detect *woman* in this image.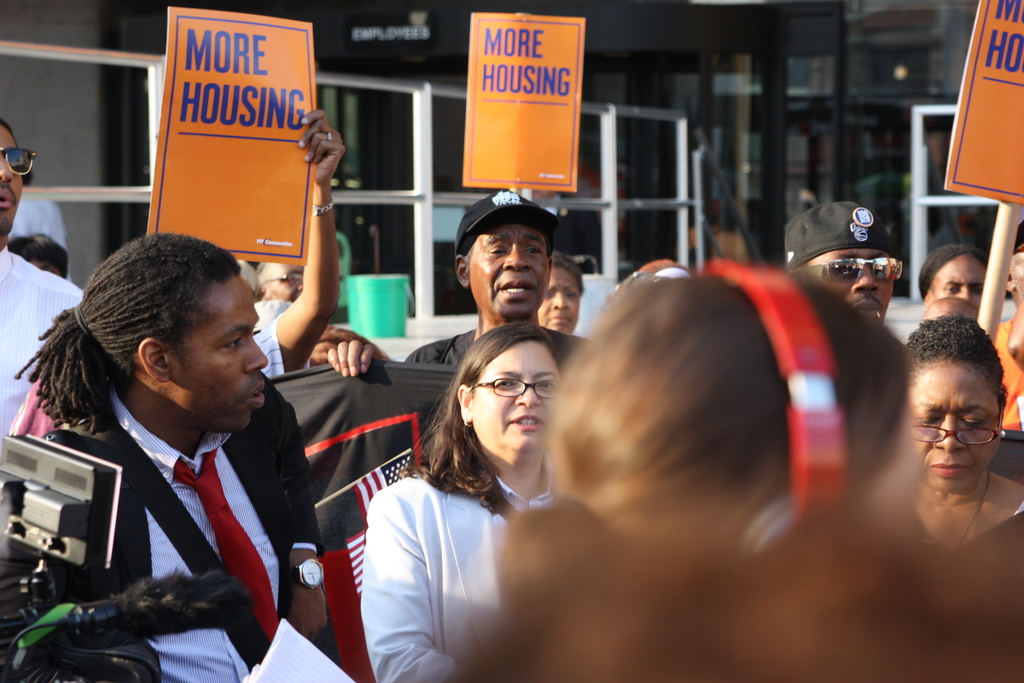
Detection: [x1=467, y1=261, x2=909, y2=682].
